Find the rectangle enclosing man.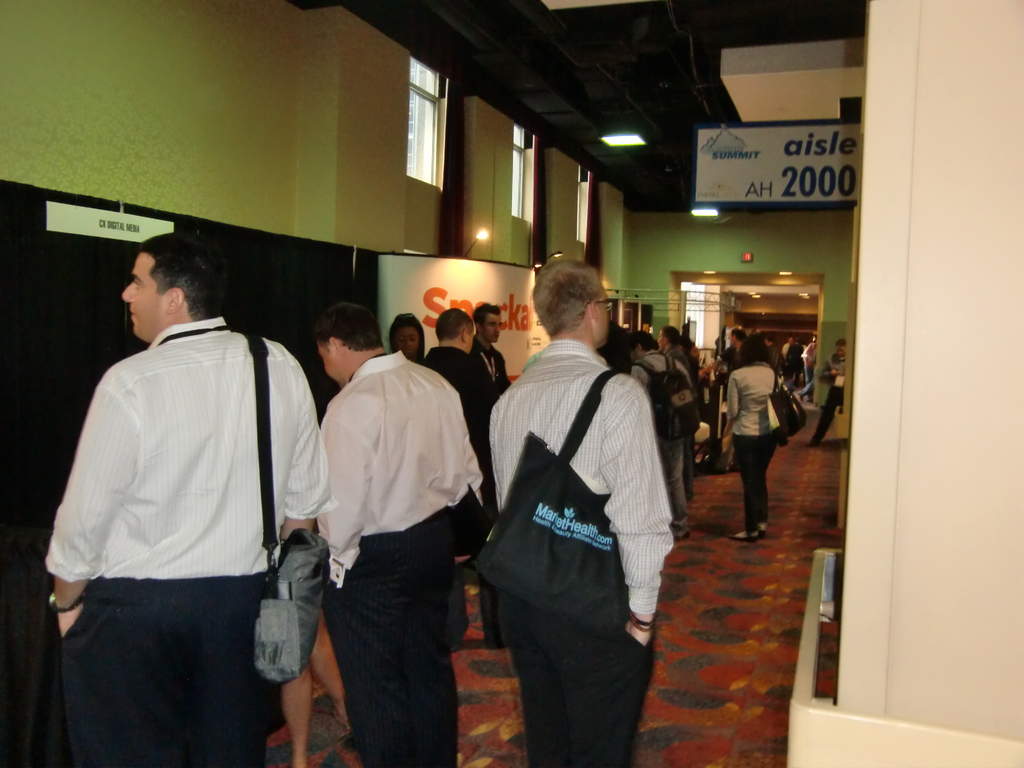
box(623, 330, 688, 533).
